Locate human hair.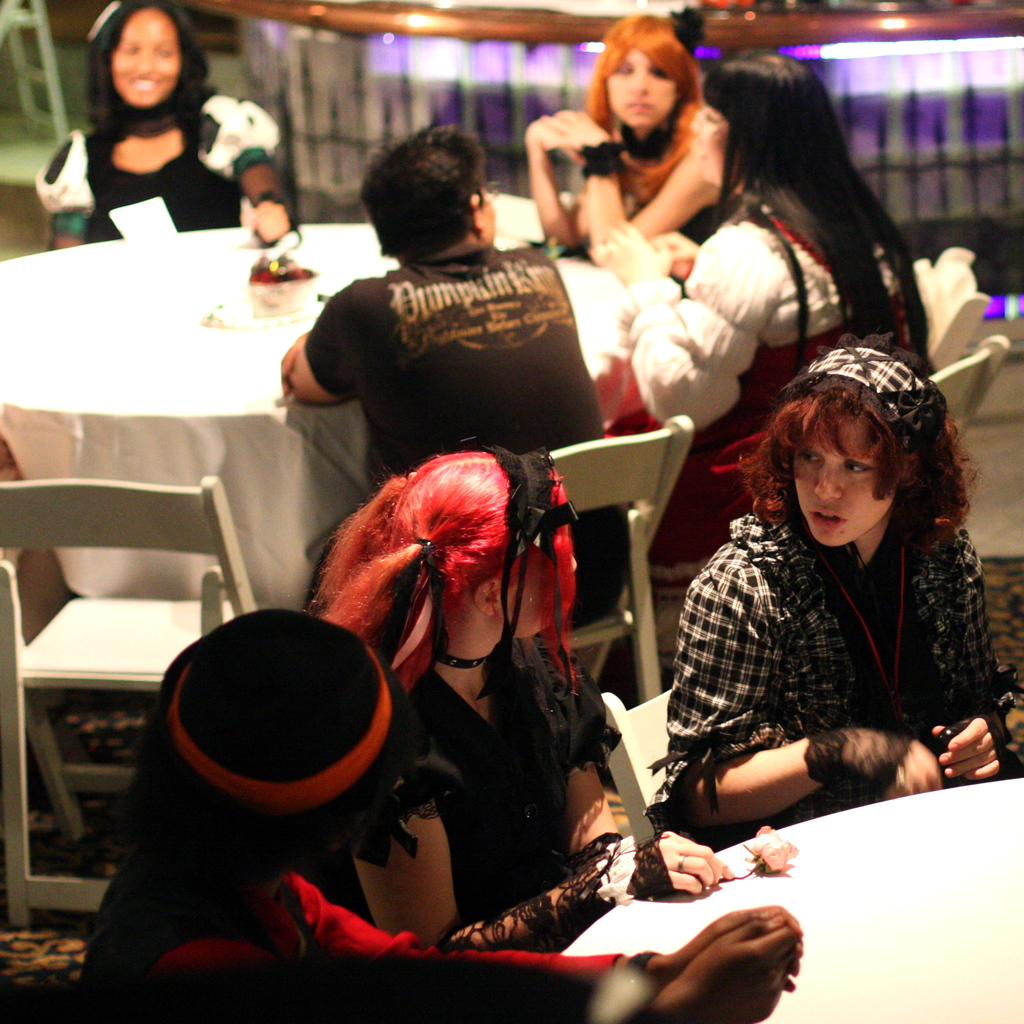
Bounding box: (left=738, top=354, right=975, bottom=597).
